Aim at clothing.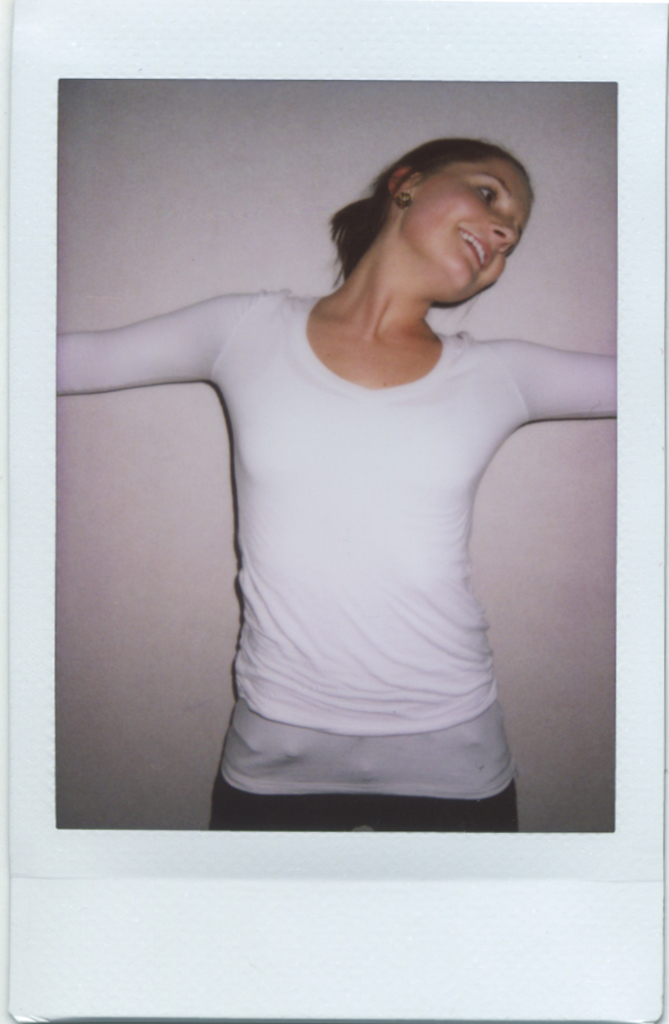
Aimed at crop(129, 276, 586, 813).
